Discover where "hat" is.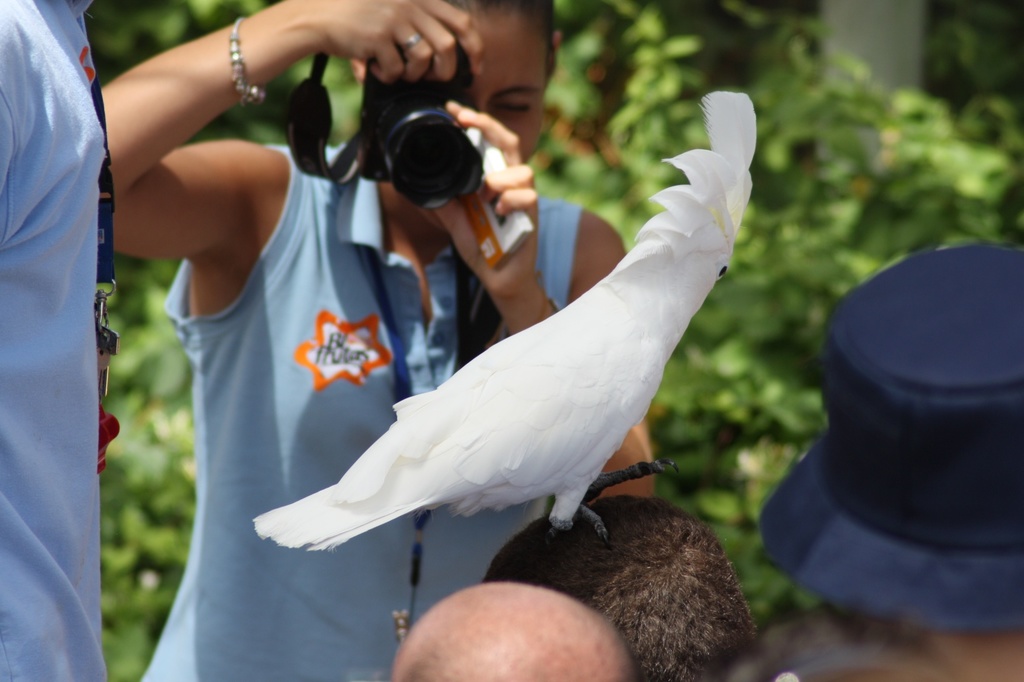
Discovered at crop(758, 242, 1023, 628).
